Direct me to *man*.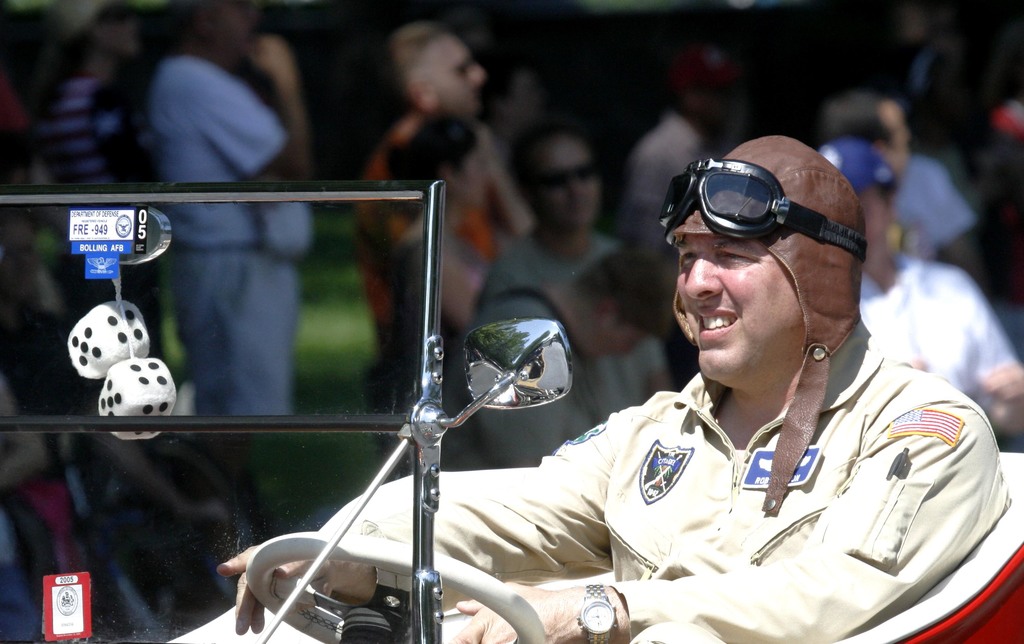
Direction: [left=157, top=0, right=310, bottom=445].
